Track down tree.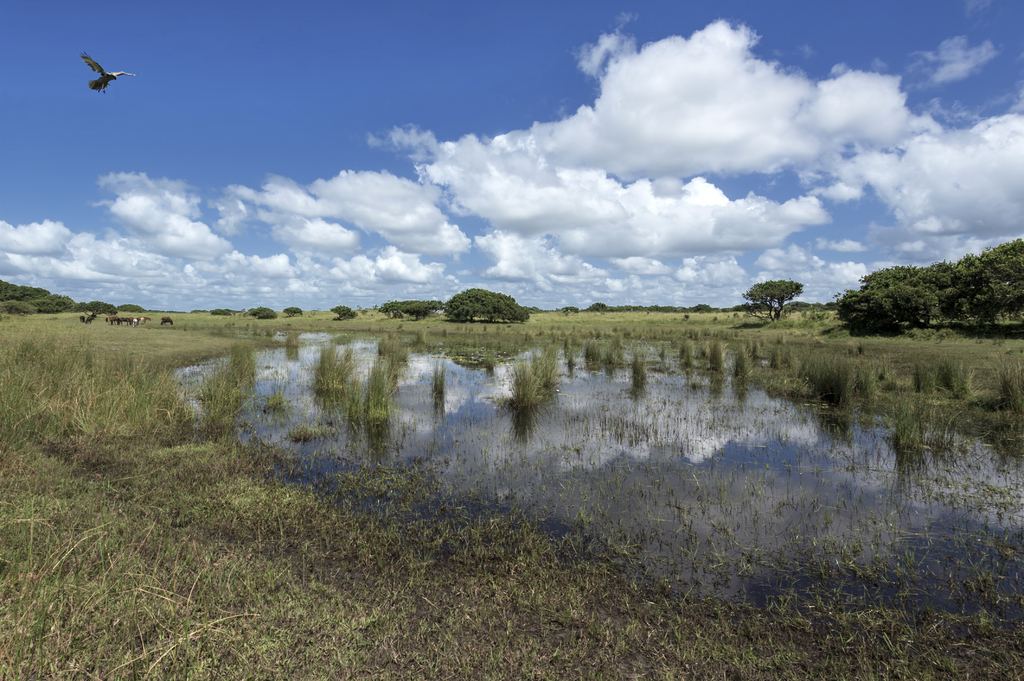
Tracked to crop(378, 298, 440, 320).
